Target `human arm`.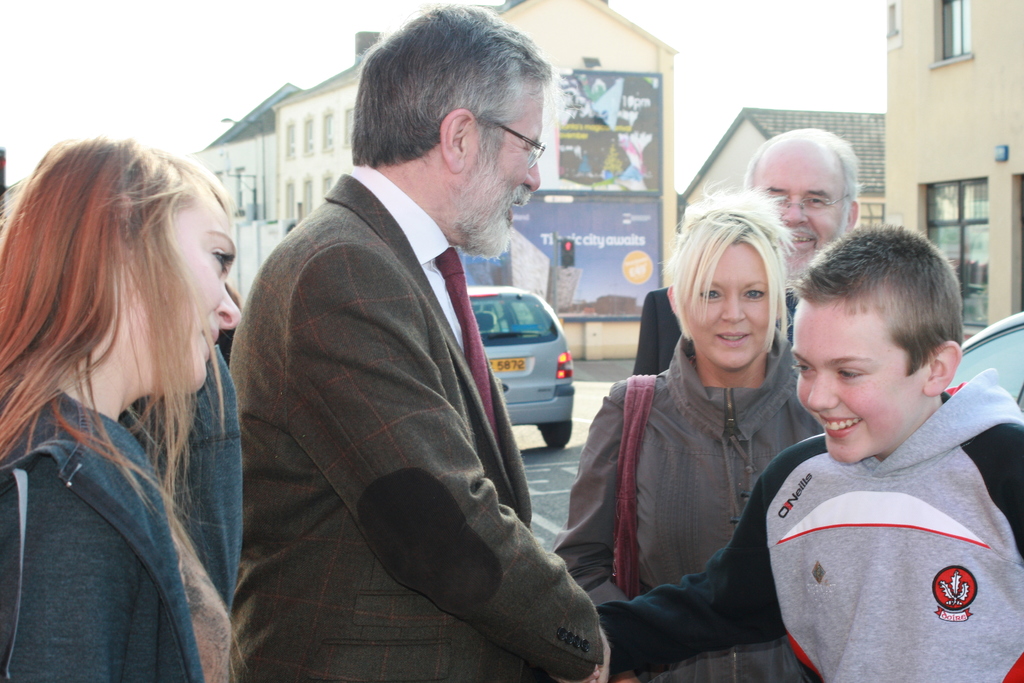
Target region: left=600, top=486, right=791, bottom=678.
